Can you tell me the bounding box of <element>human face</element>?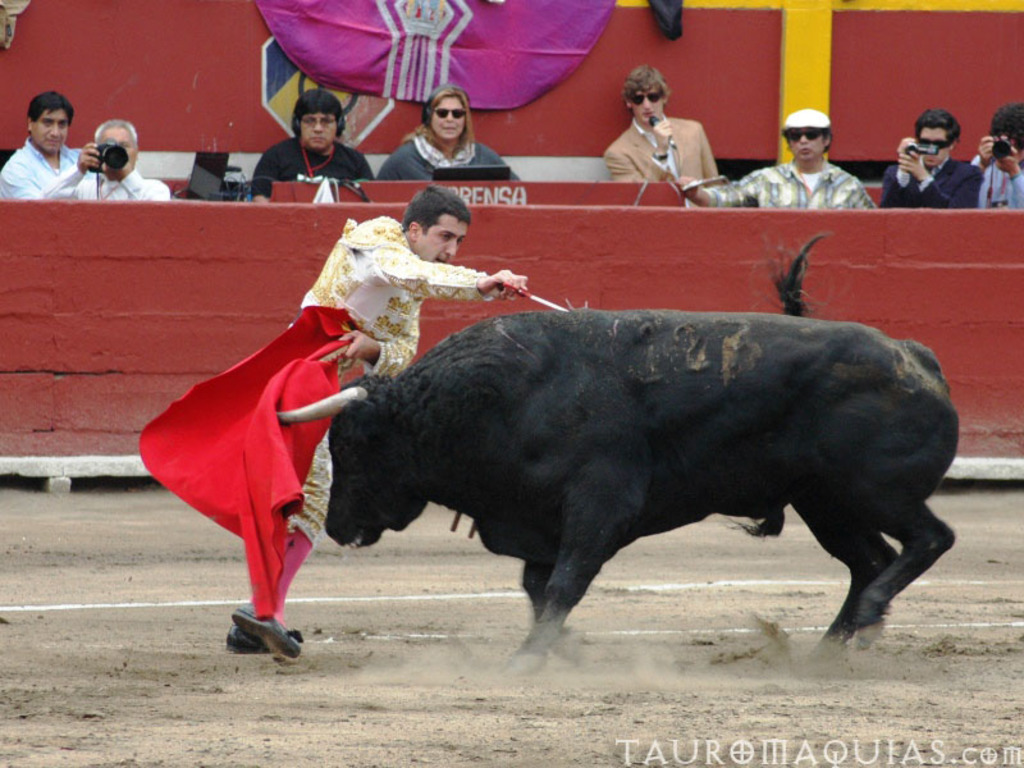
region(636, 84, 663, 120).
